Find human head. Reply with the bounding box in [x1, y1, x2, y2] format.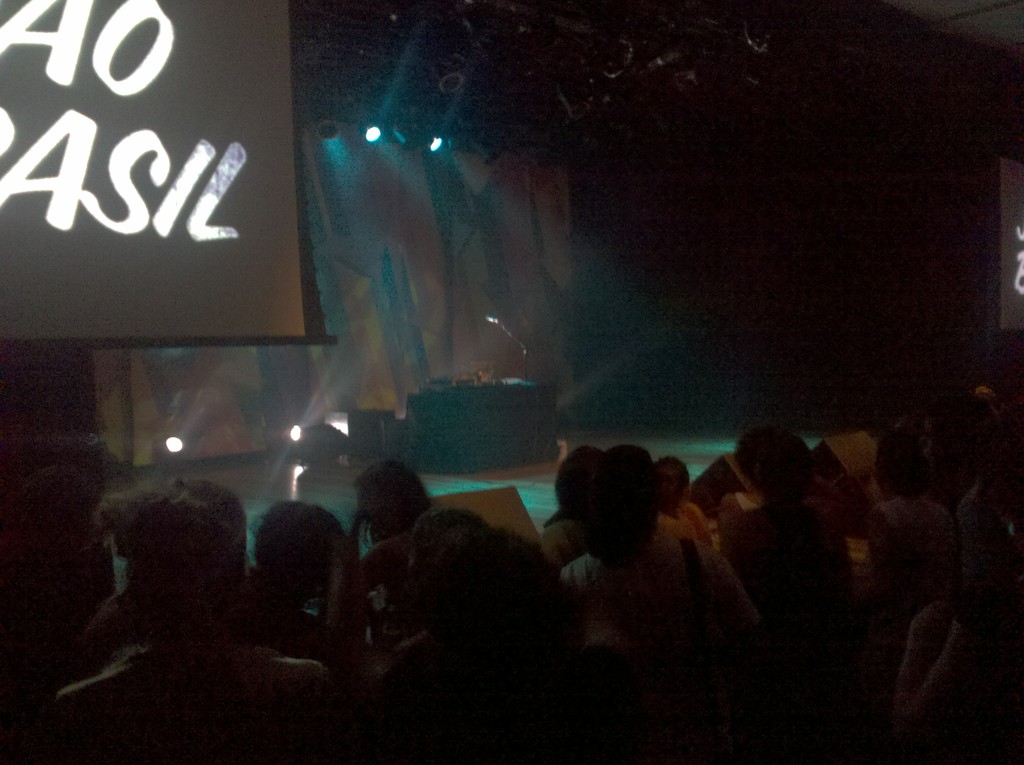
[738, 424, 772, 480].
